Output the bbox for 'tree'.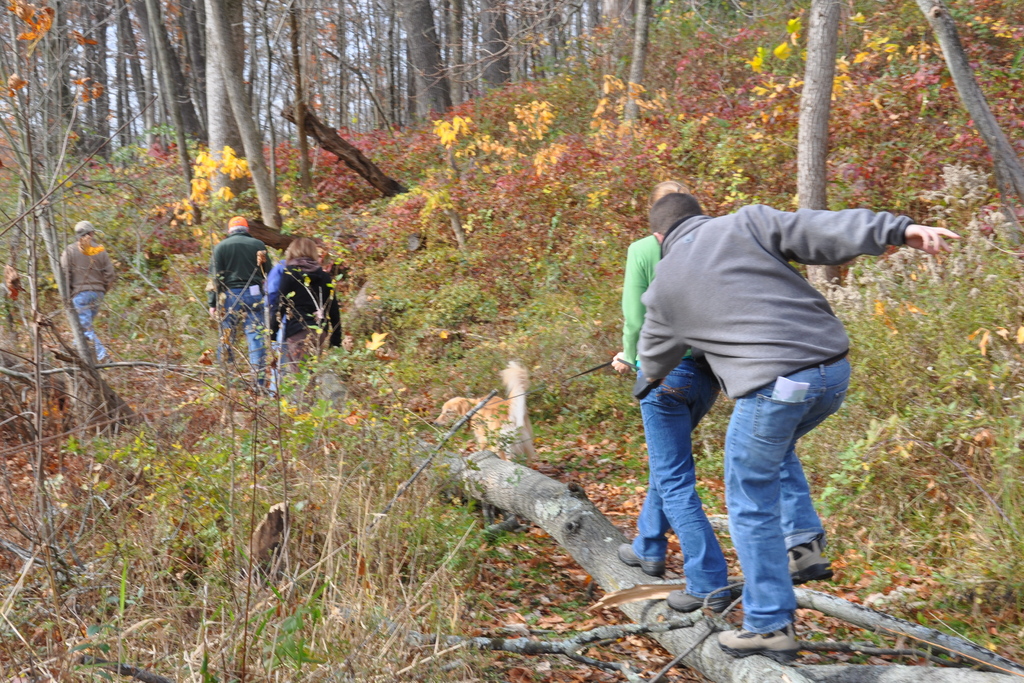
crop(898, 0, 1023, 224).
